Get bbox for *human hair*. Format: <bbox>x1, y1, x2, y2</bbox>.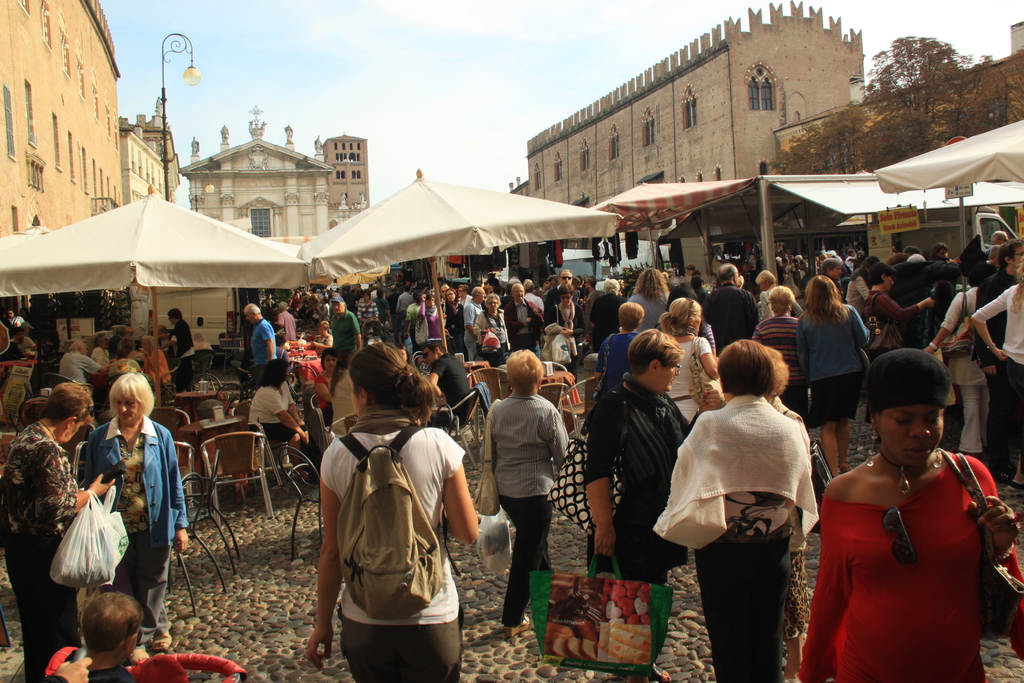
<bbox>820, 258, 841, 277</bbox>.
